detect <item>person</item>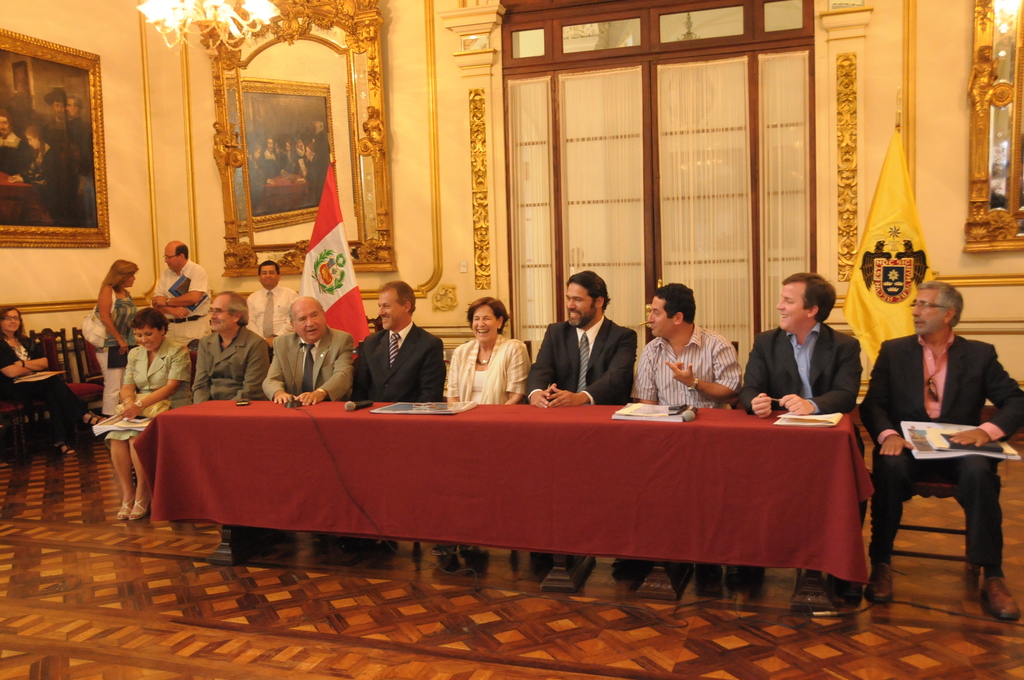
bbox=(42, 89, 76, 149)
